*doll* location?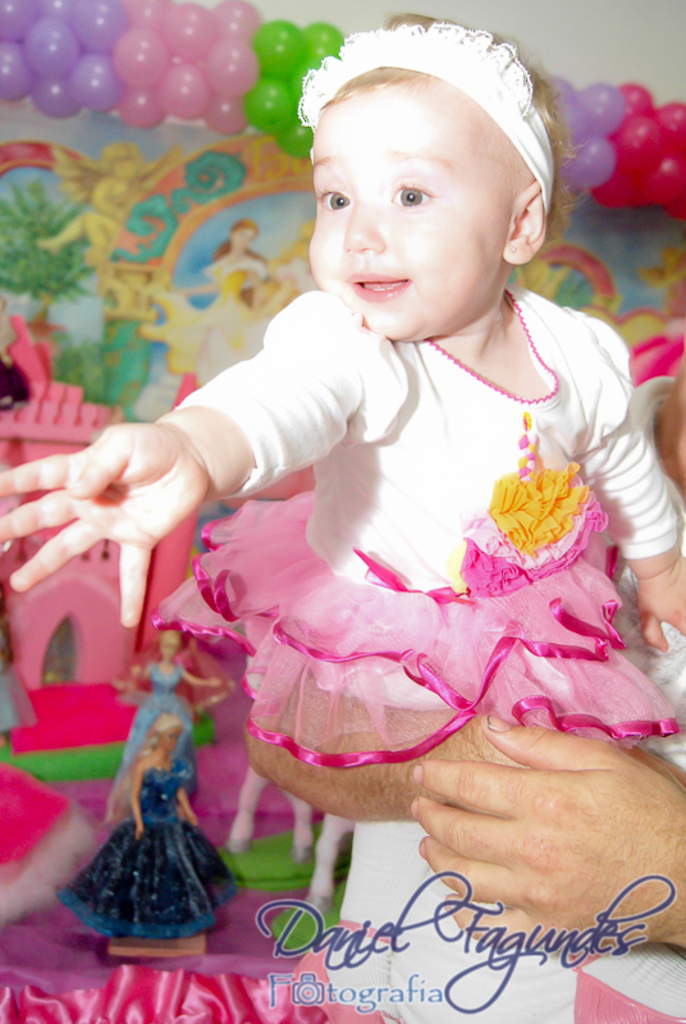
50, 701, 250, 945
